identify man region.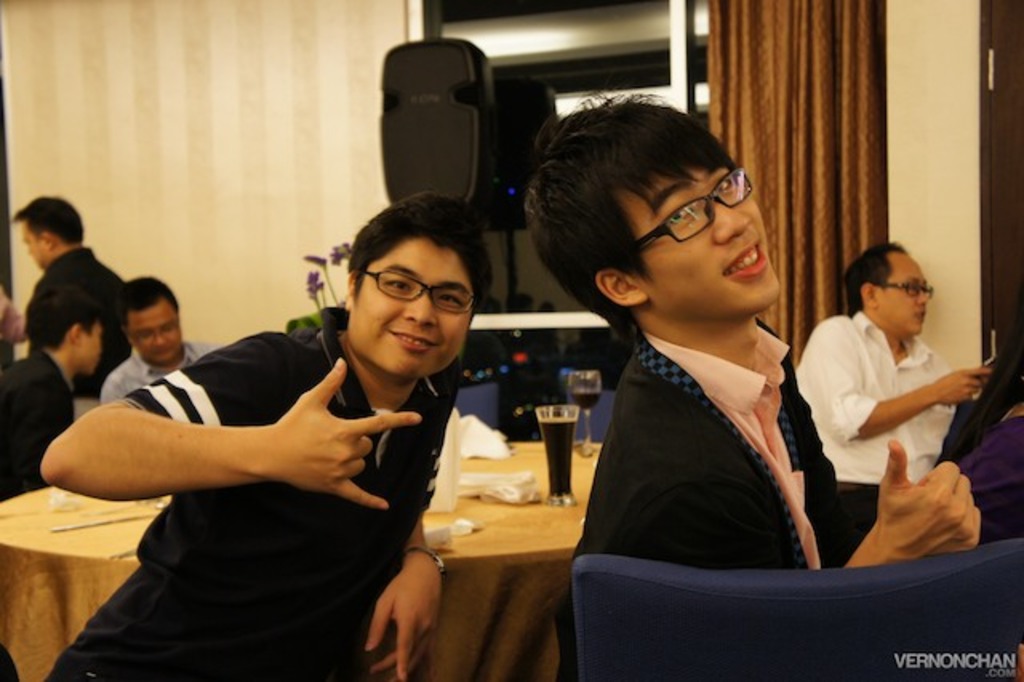
Region: box=[34, 195, 554, 650].
